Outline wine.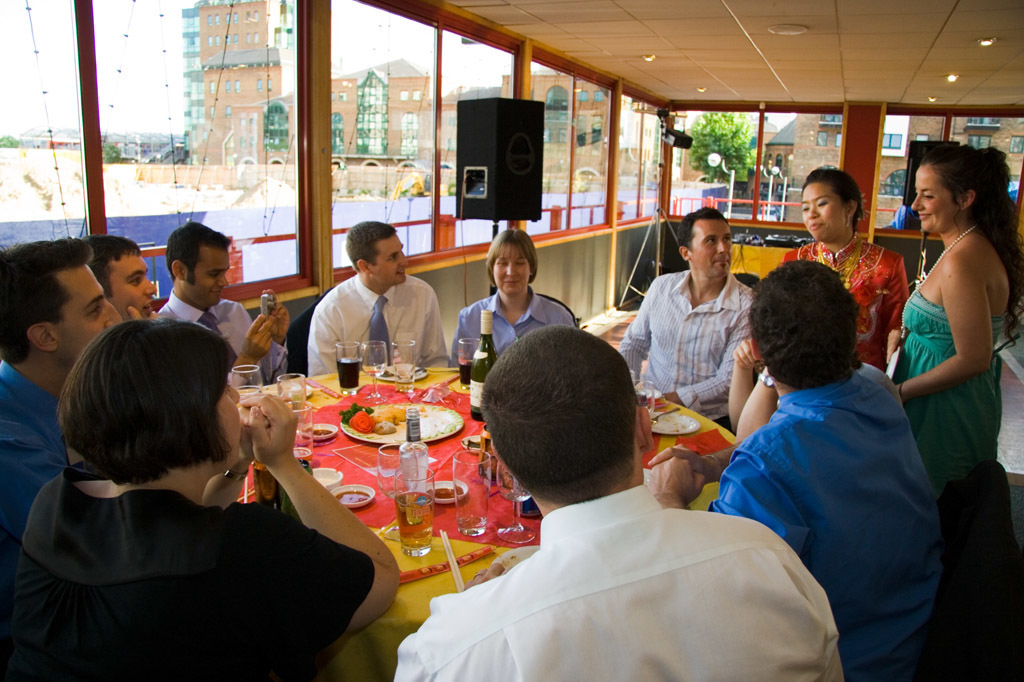
Outline: pyautogui.locateOnScreen(469, 407, 485, 420).
